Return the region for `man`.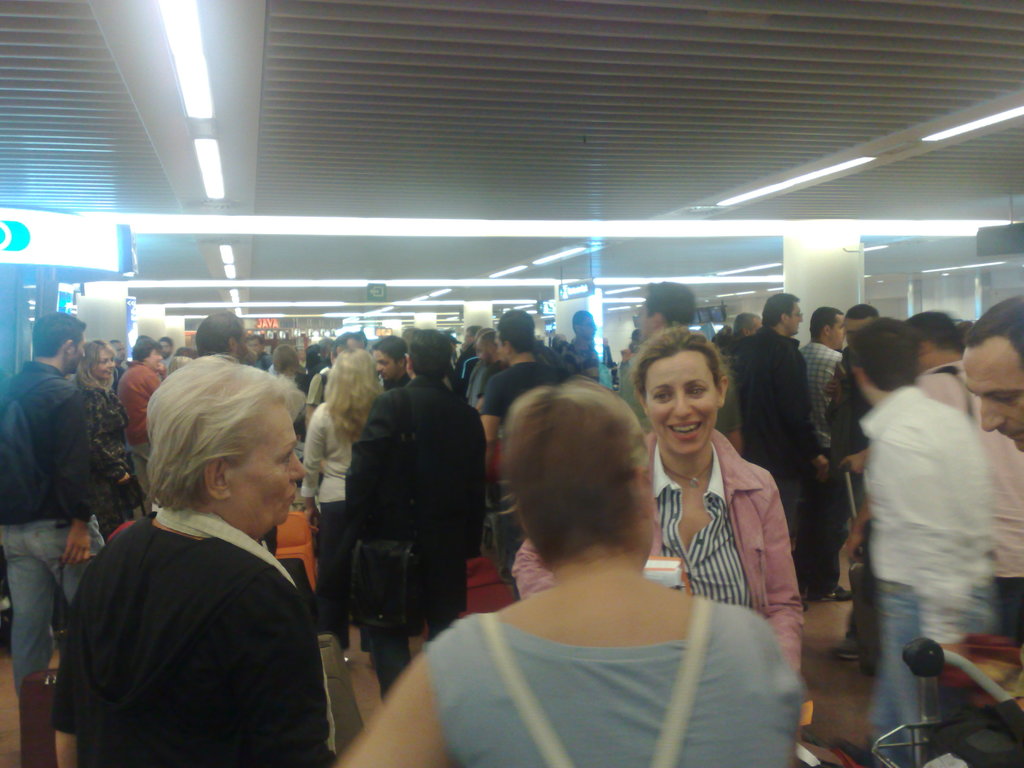
crop(0, 311, 113, 701).
